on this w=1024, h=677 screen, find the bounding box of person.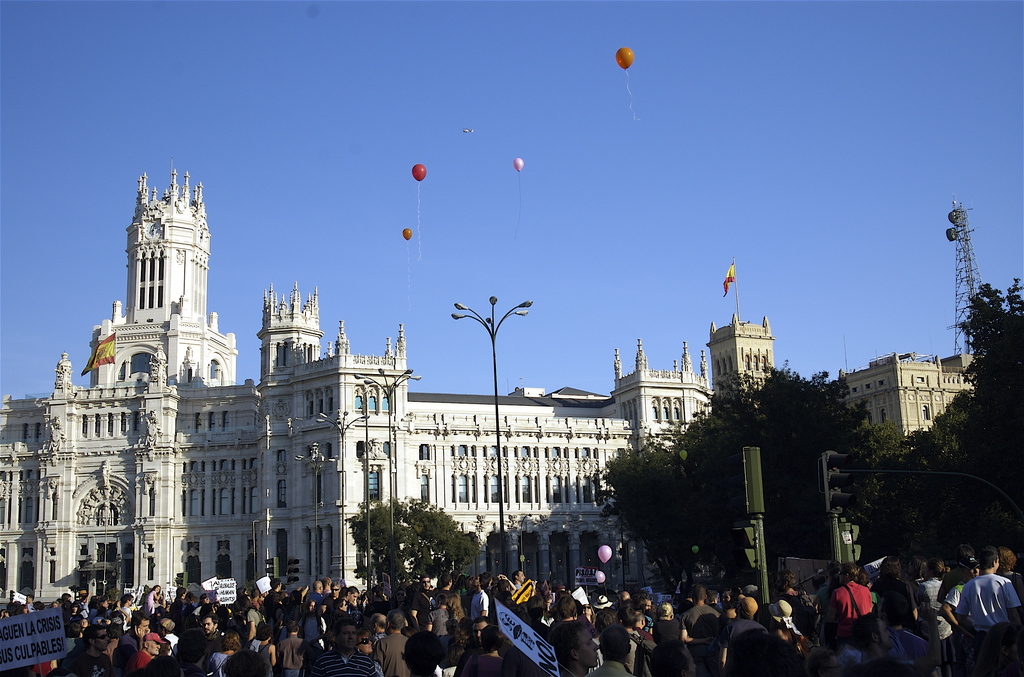
Bounding box: box(252, 623, 277, 676).
